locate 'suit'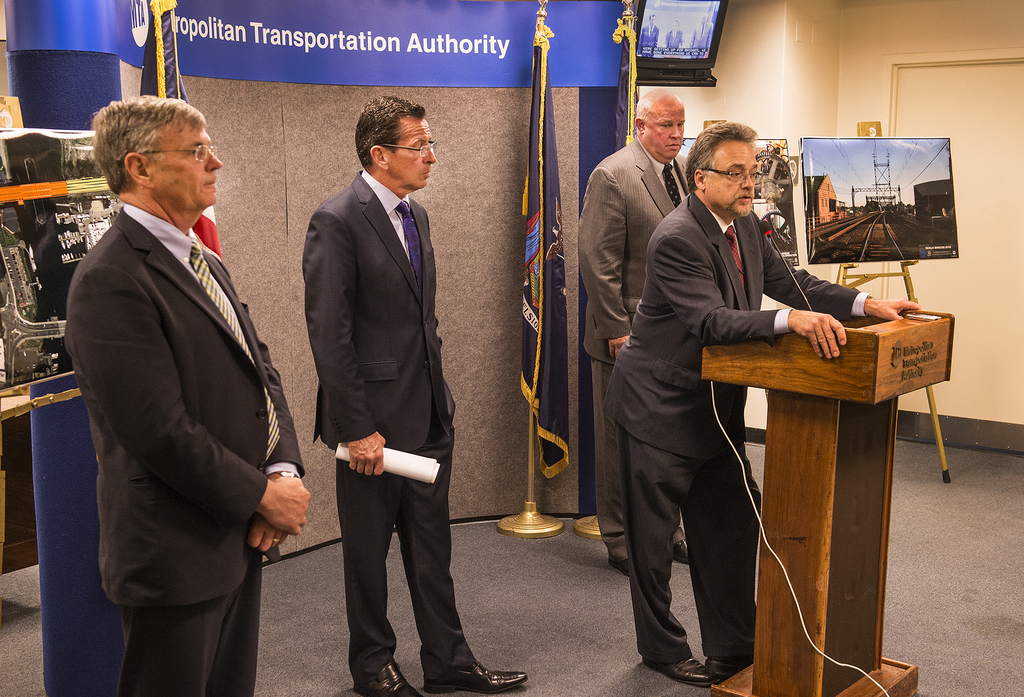
<region>577, 138, 687, 564</region>
